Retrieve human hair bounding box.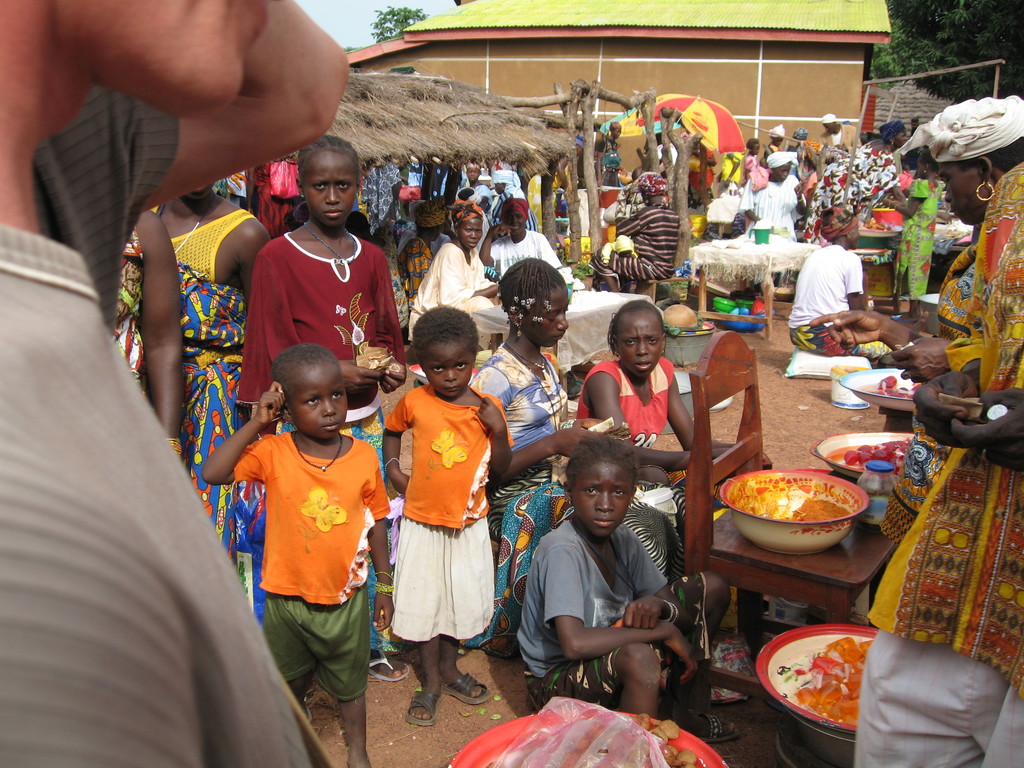
Bounding box: [495,258,563,337].
